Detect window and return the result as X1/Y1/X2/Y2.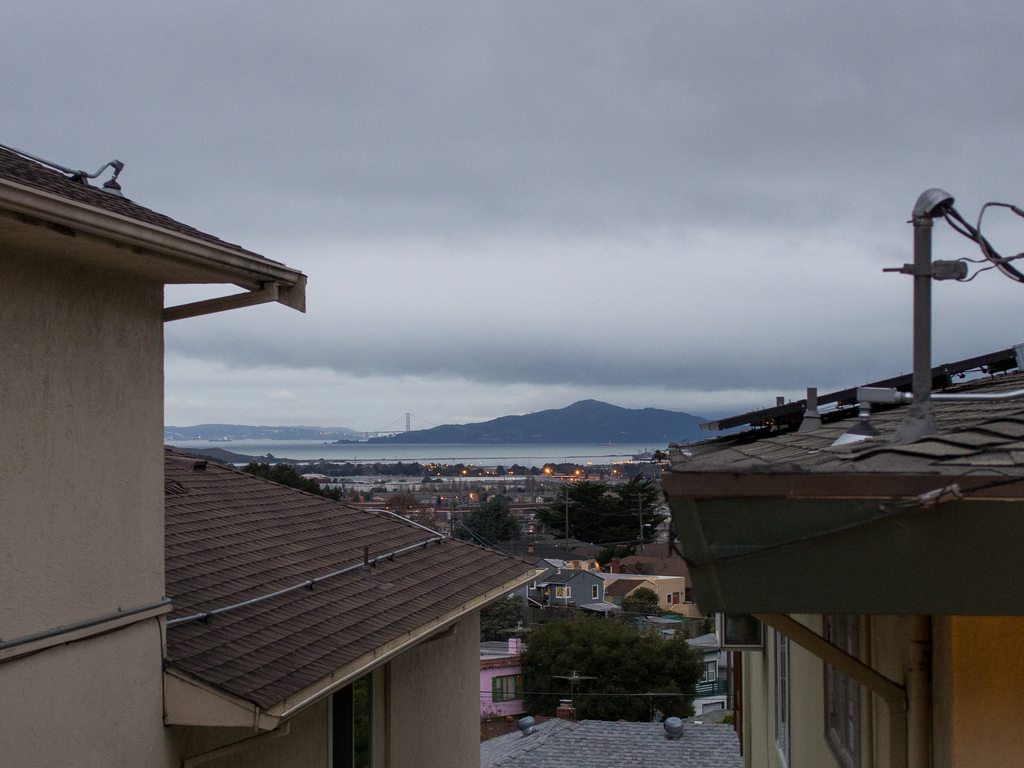
324/669/392/767.
